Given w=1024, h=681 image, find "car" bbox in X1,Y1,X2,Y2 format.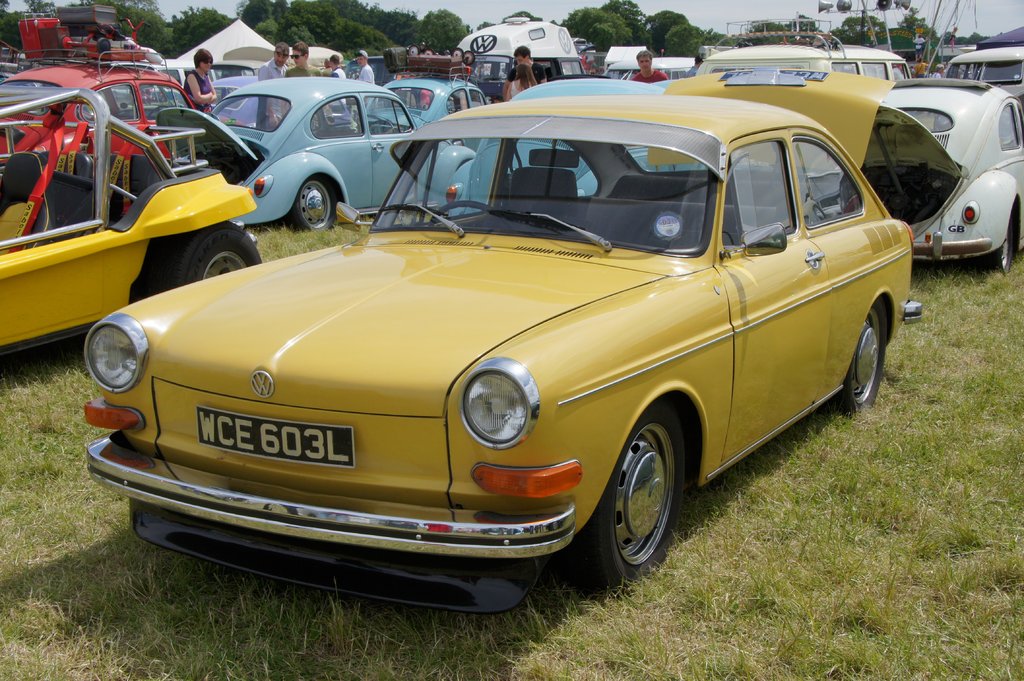
928,15,1023,124.
